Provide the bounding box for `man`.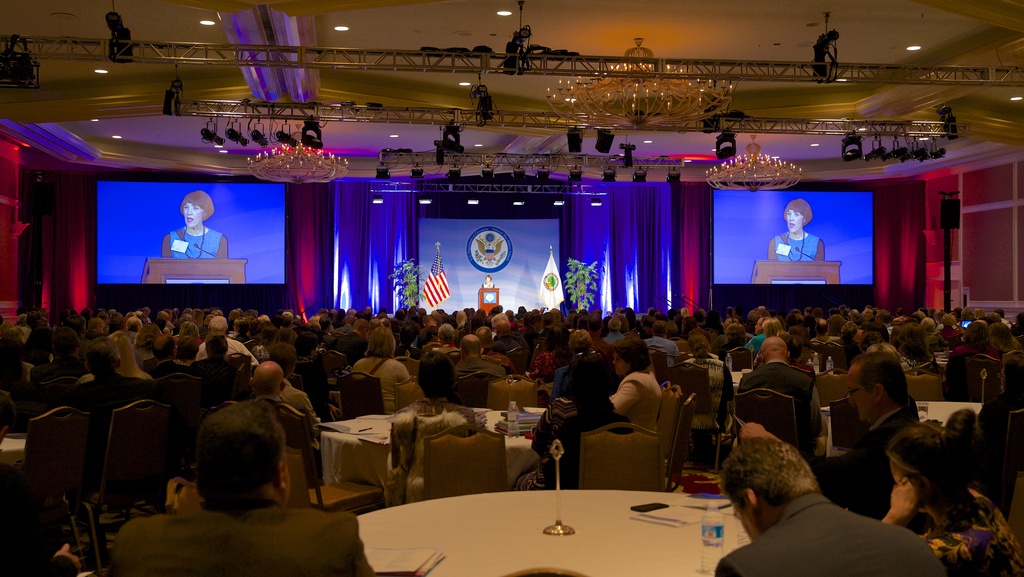
<region>193, 336, 238, 378</region>.
